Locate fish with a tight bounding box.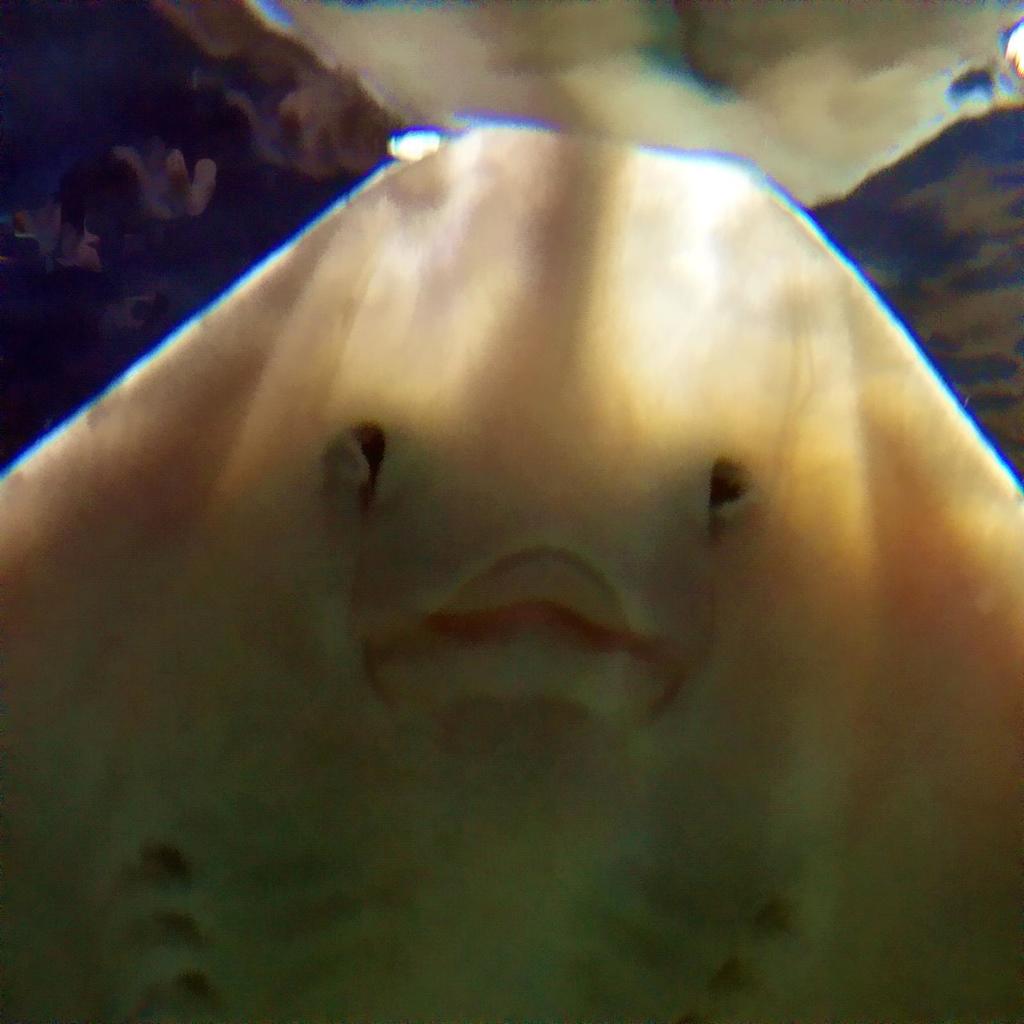
0:25:1023:944.
